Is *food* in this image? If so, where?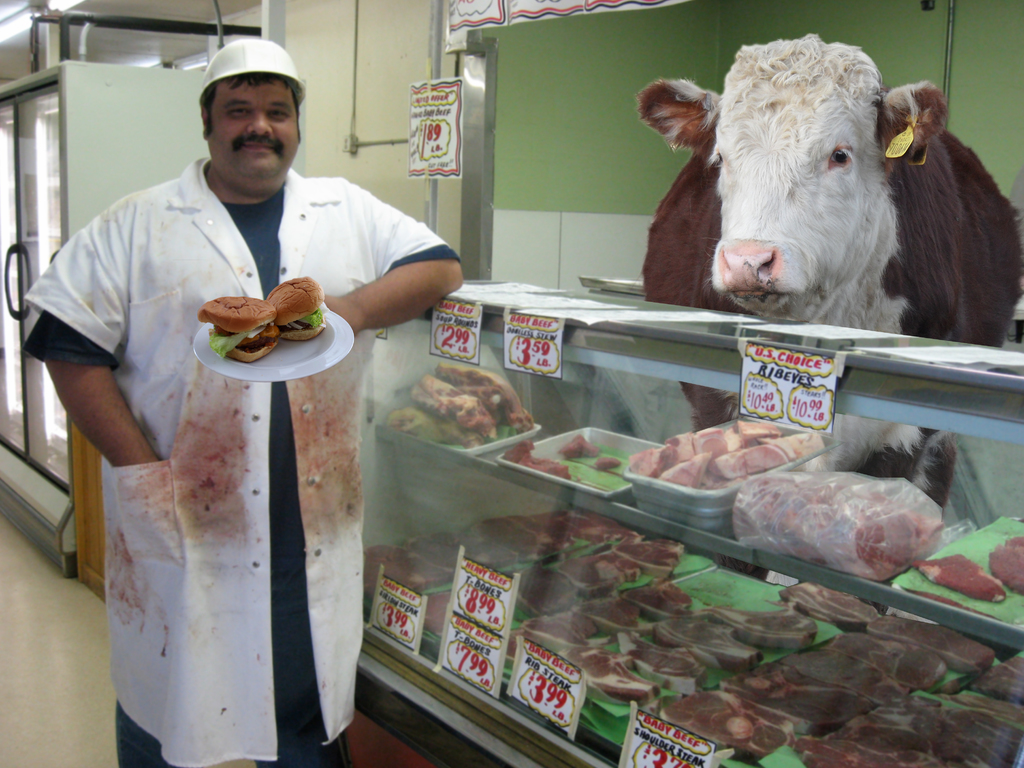
Yes, at 916/560/1006/600.
